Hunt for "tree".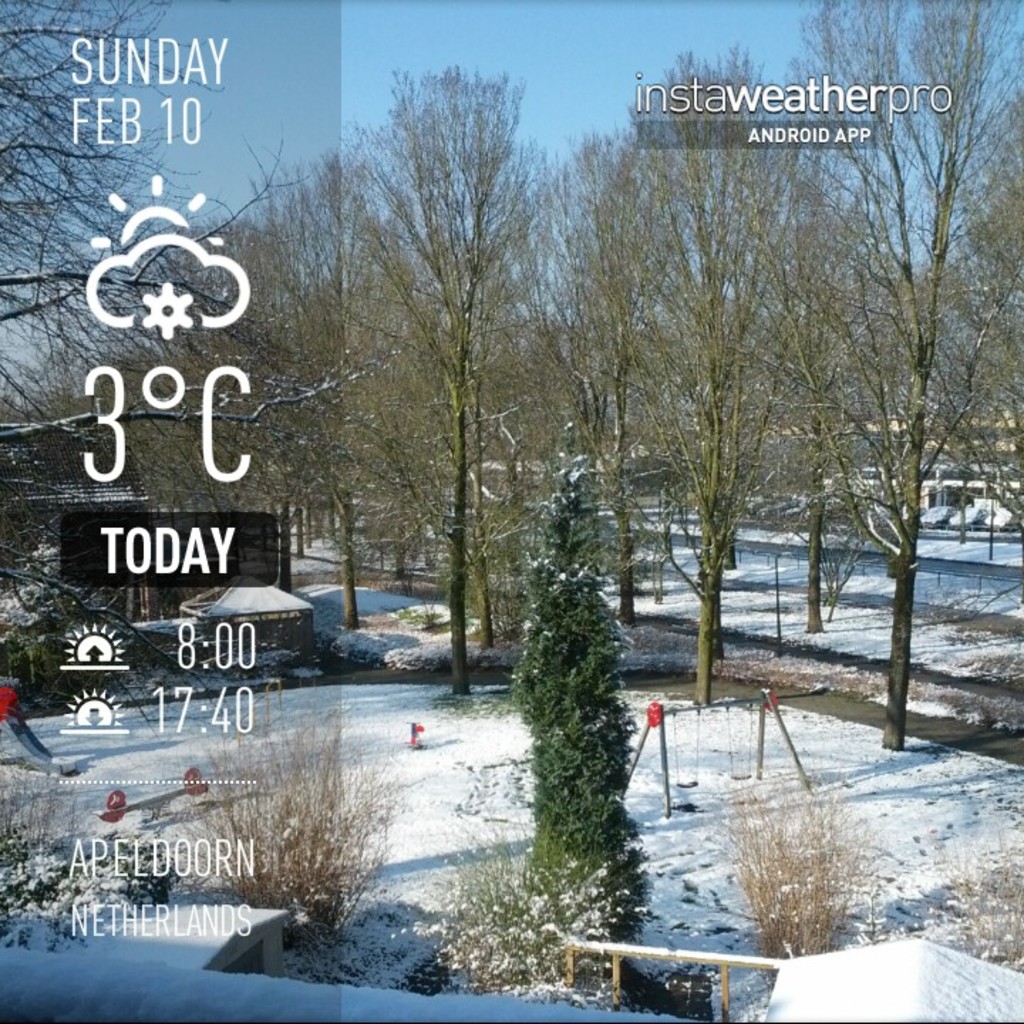
Hunted down at {"left": 774, "top": 3, "right": 1020, "bottom": 765}.
